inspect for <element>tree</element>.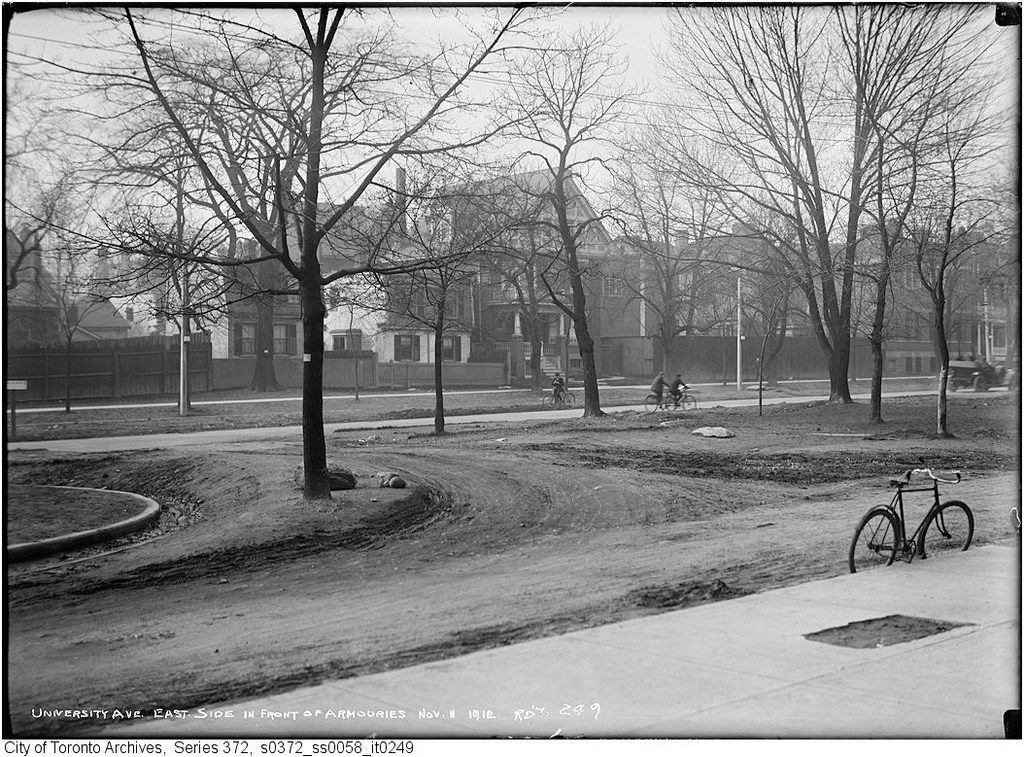
Inspection: left=629, top=17, right=984, bottom=437.
